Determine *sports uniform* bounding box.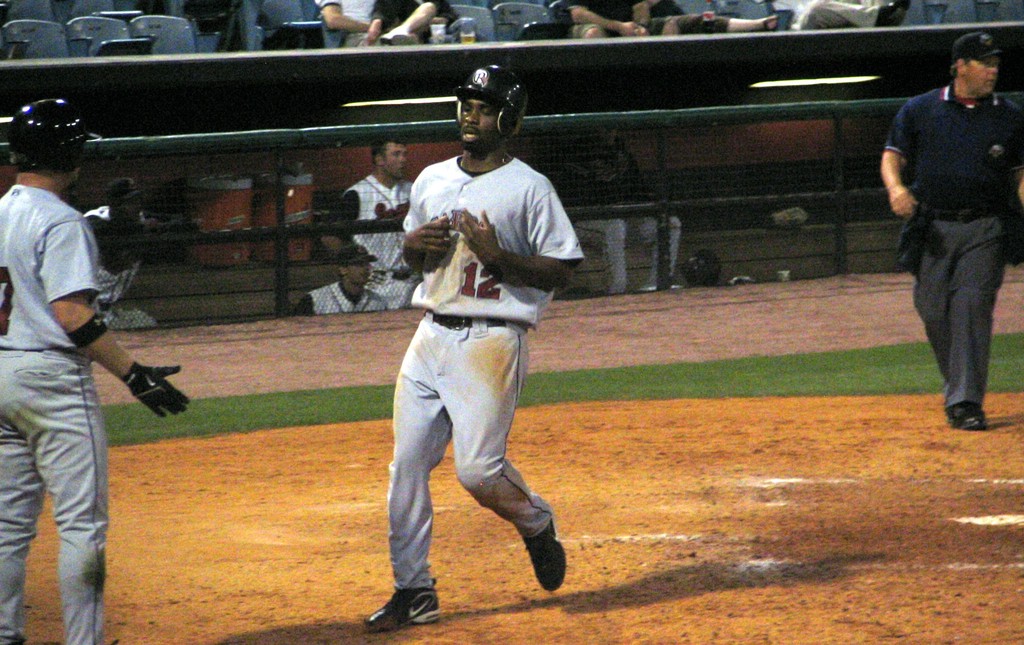
Determined: Rect(883, 74, 1018, 411).
